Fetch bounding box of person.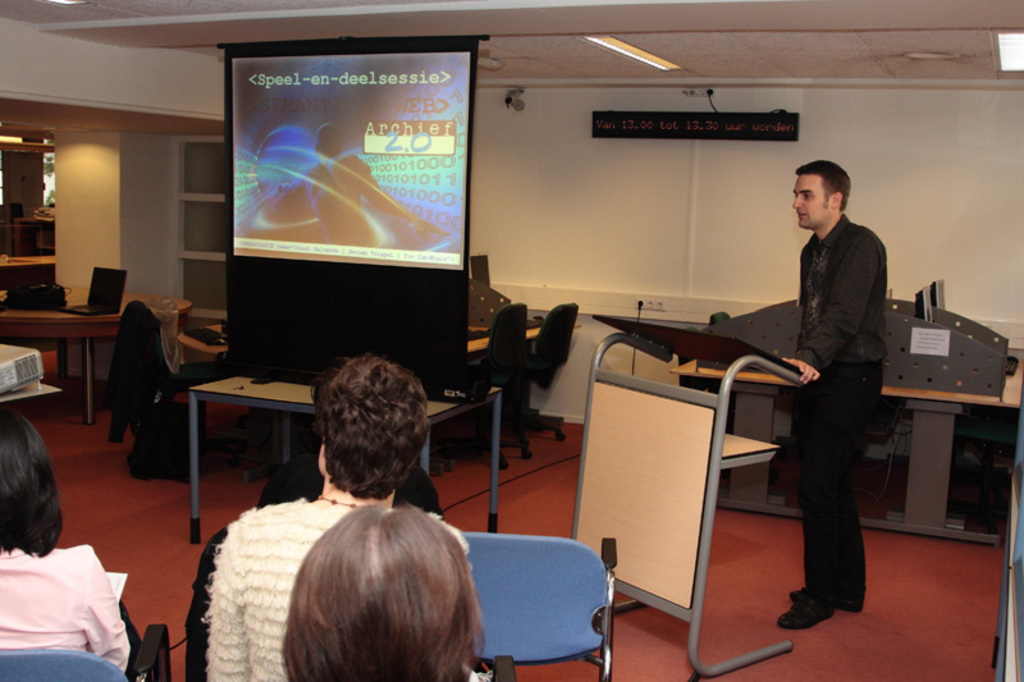
Bbox: bbox=[197, 347, 475, 681].
